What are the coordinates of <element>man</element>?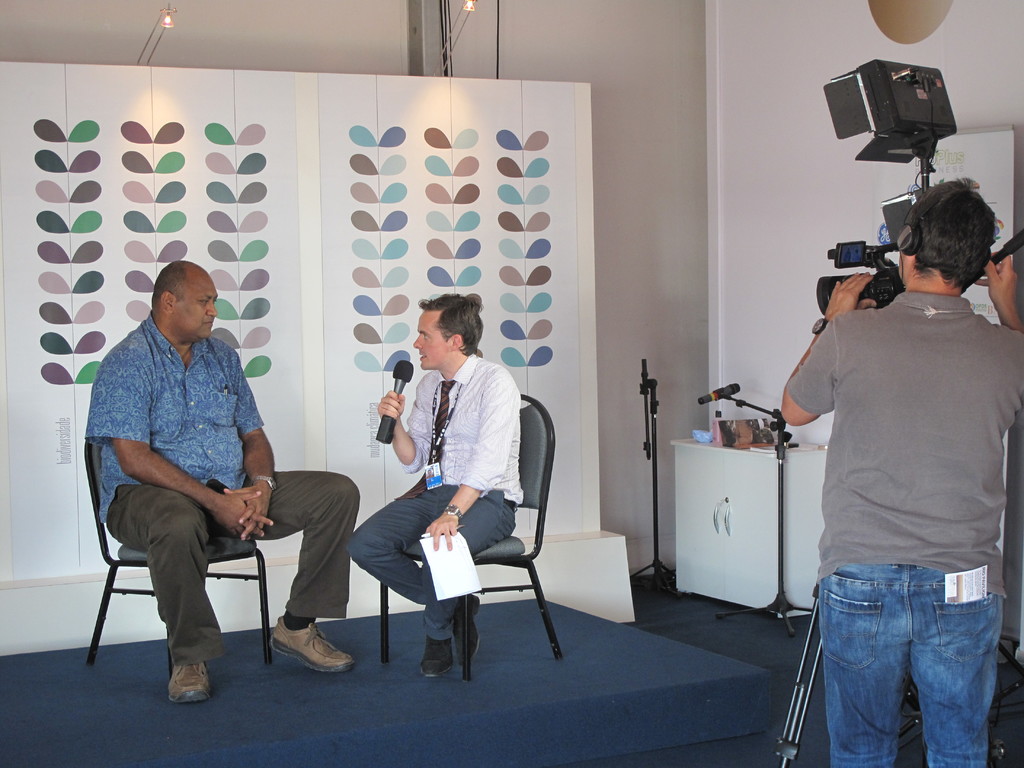
(x1=83, y1=260, x2=359, y2=704).
